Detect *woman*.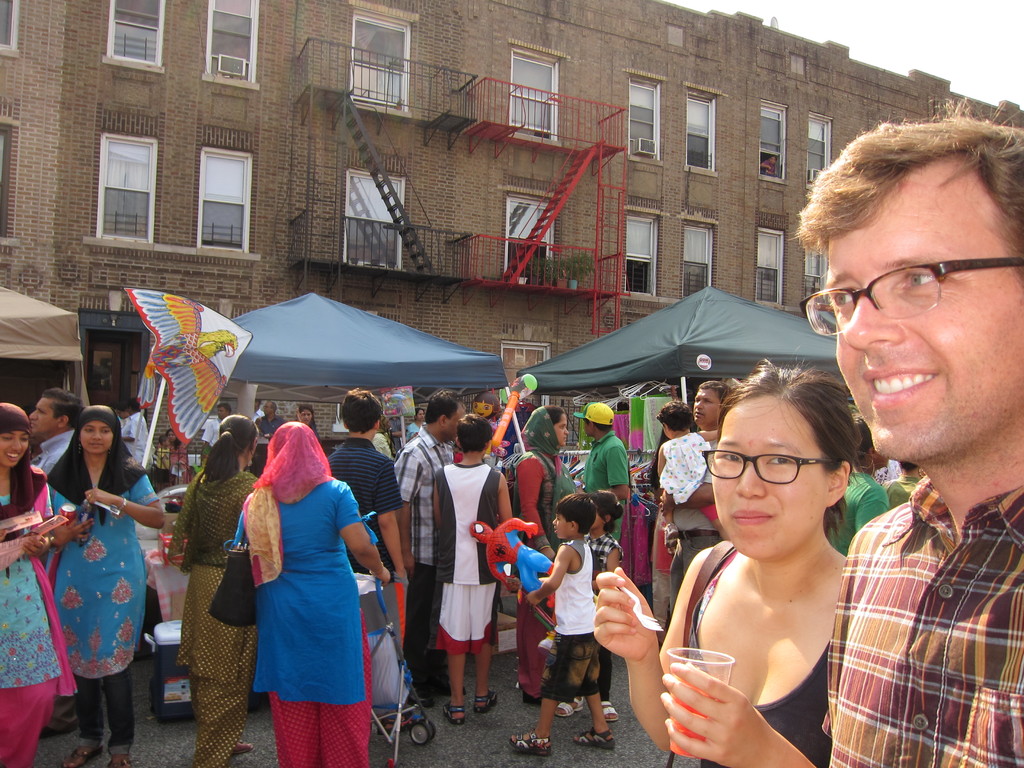
Detected at bbox=(228, 421, 387, 767).
